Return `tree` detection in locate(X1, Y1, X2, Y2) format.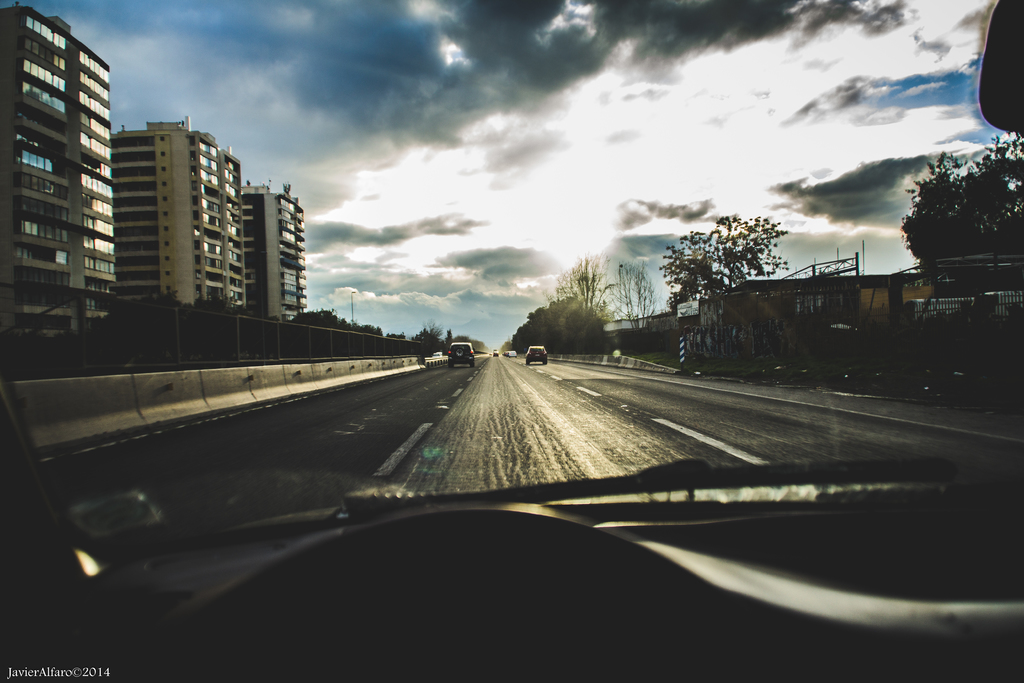
locate(896, 130, 1019, 293).
